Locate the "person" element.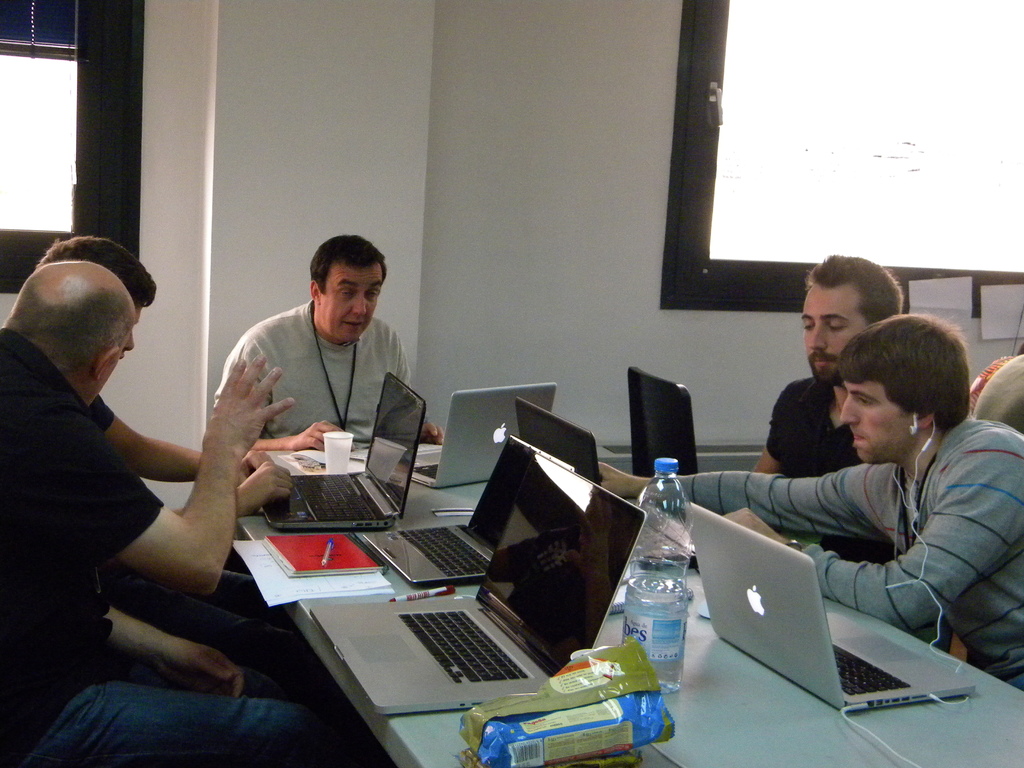
Element bbox: bbox=[0, 259, 352, 767].
